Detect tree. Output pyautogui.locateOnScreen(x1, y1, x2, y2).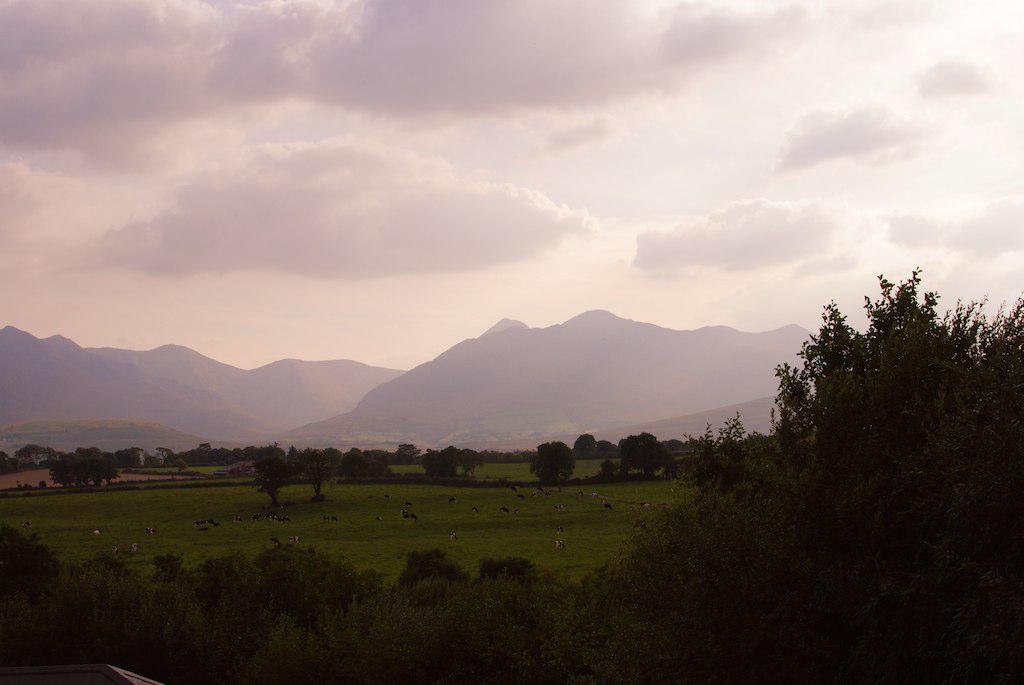
pyautogui.locateOnScreen(606, 441, 620, 465).
